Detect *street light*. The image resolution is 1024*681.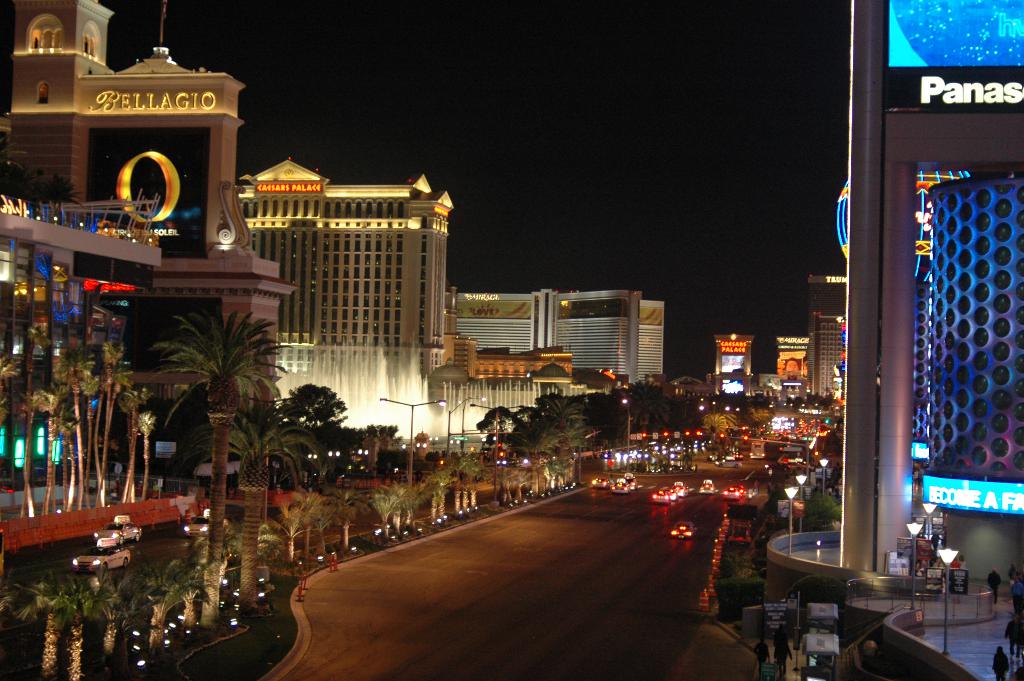
794,473,806,531.
